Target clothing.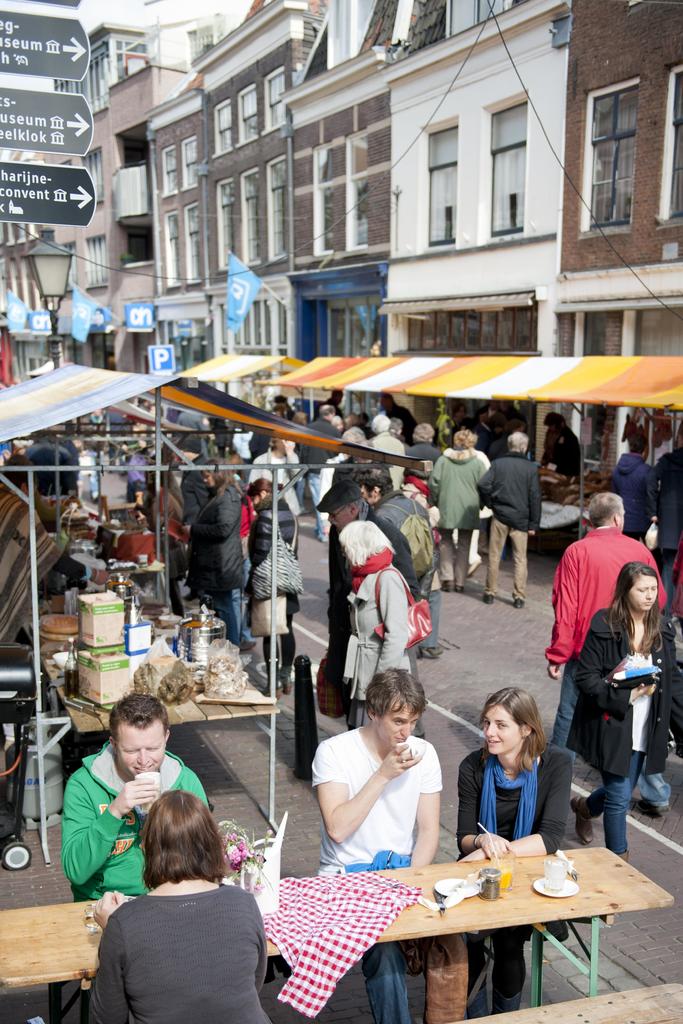
Target region: bbox=[427, 446, 490, 587].
